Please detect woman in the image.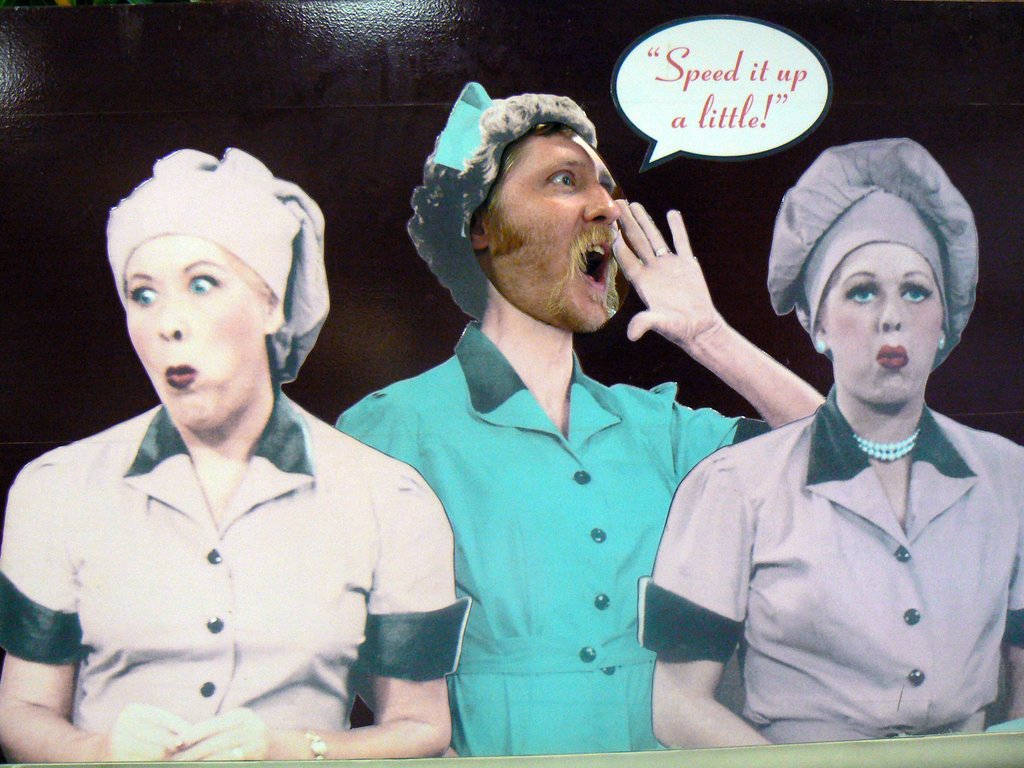
44/127/491/748.
